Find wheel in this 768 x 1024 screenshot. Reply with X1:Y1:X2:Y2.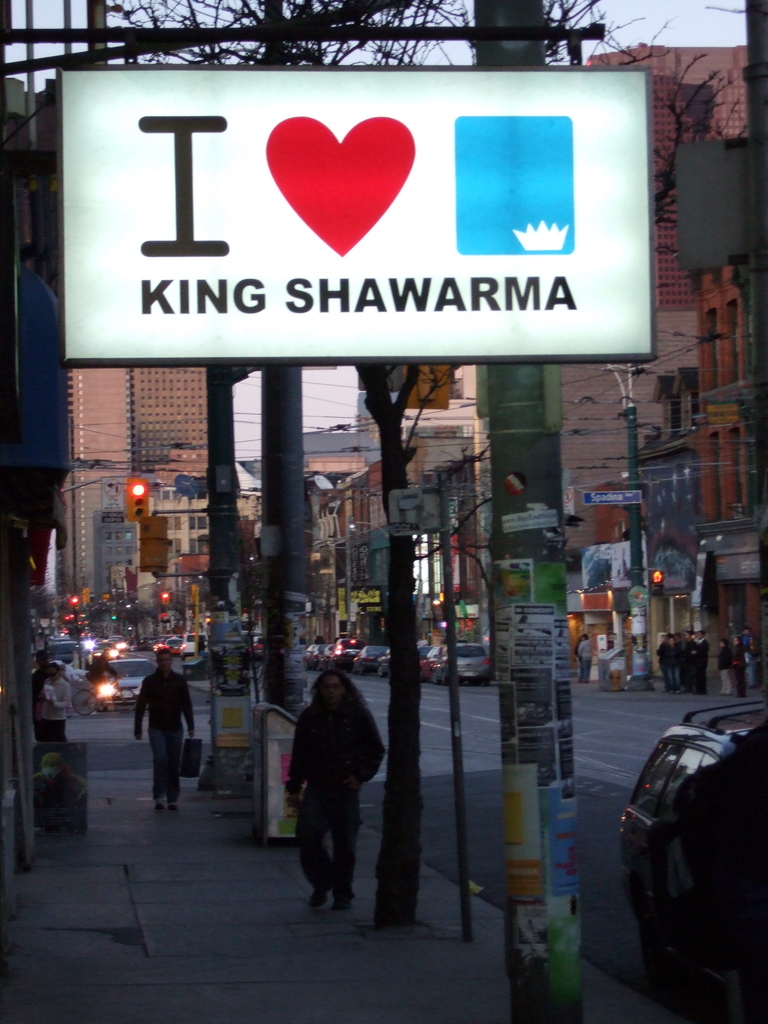
360:666:365:677.
